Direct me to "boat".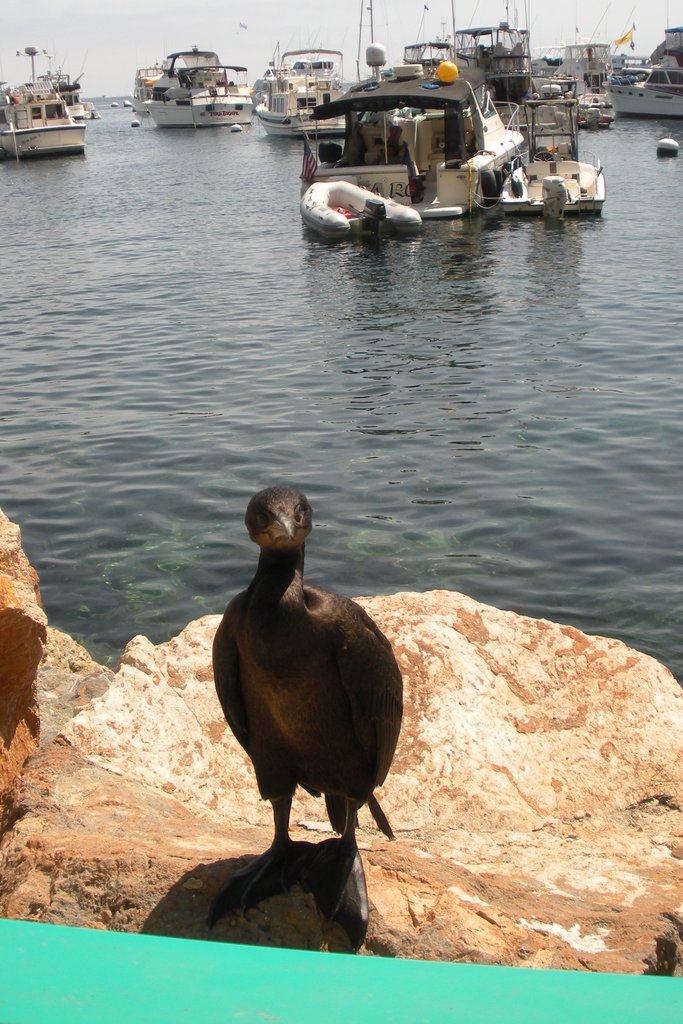
Direction: 0,37,94,164.
